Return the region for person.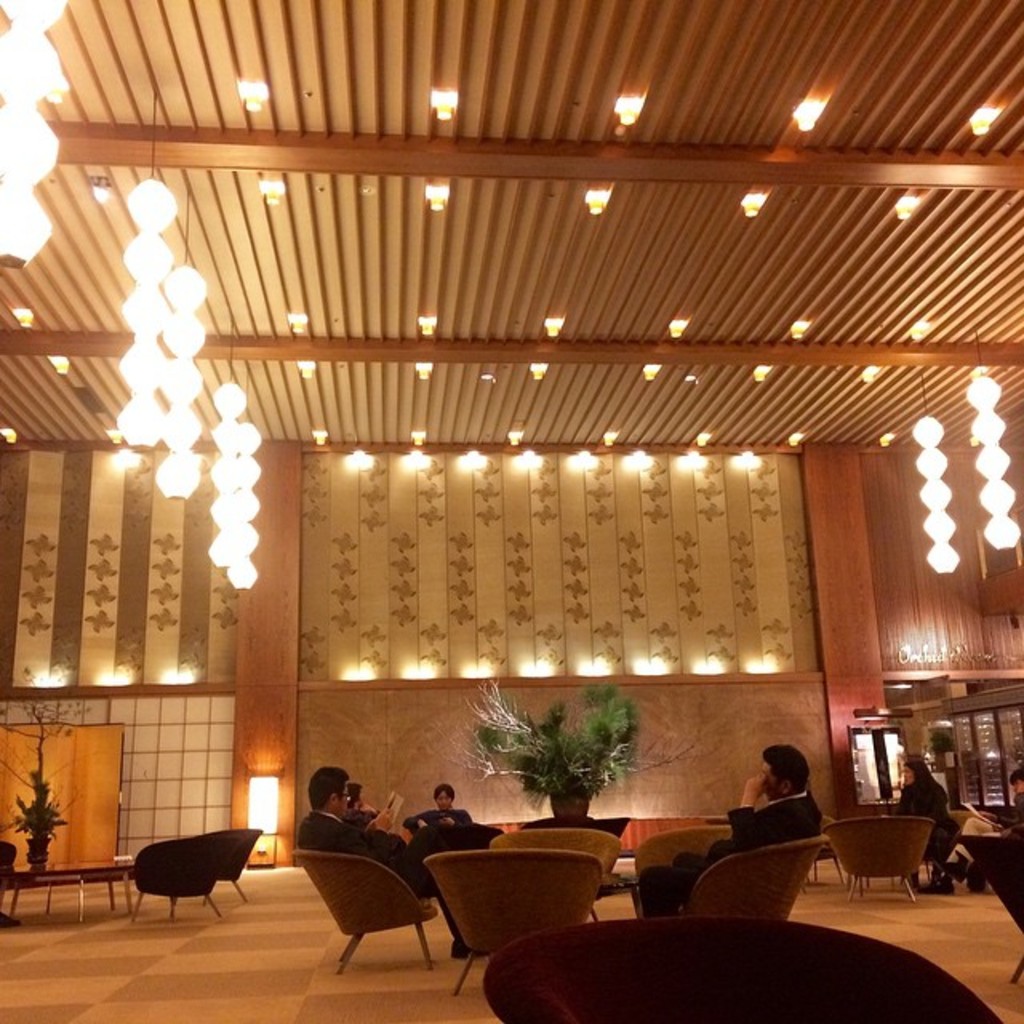
882/747/955/894.
